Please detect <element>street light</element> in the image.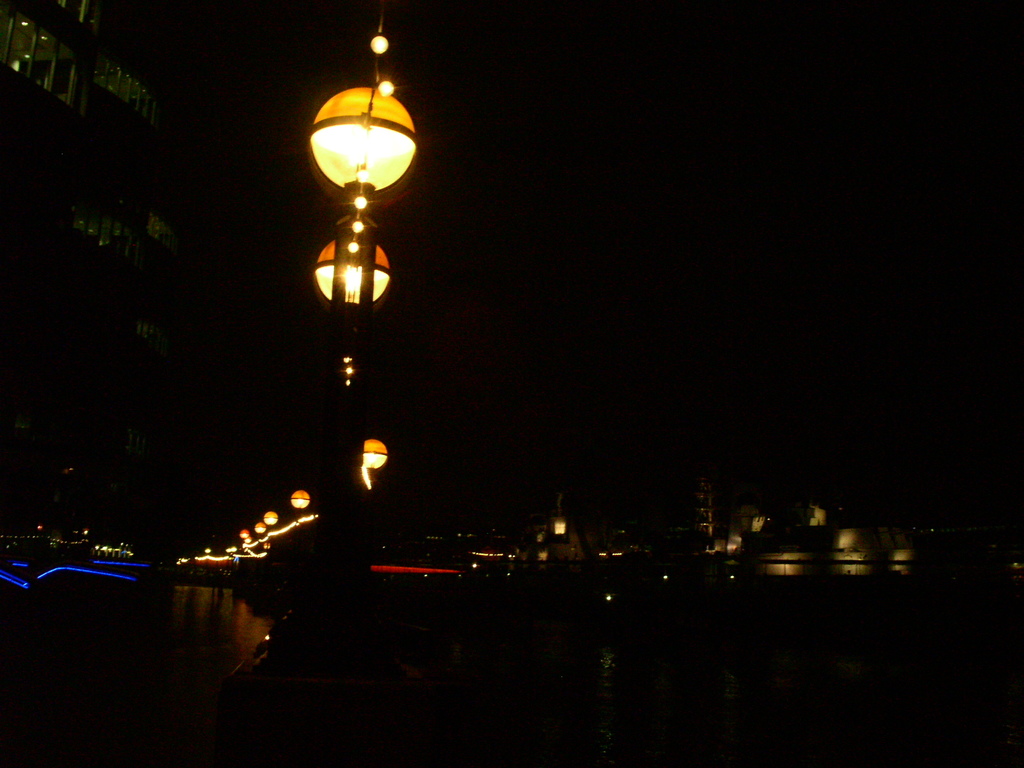
(317,236,391,607).
